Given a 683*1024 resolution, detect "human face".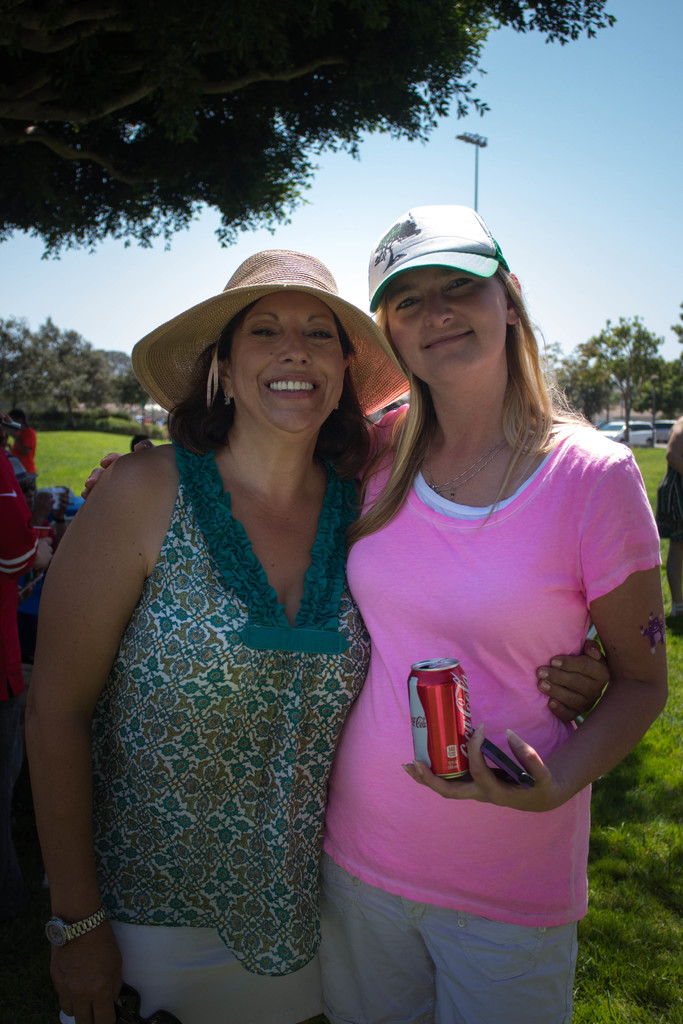
select_region(229, 293, 346, 431).
